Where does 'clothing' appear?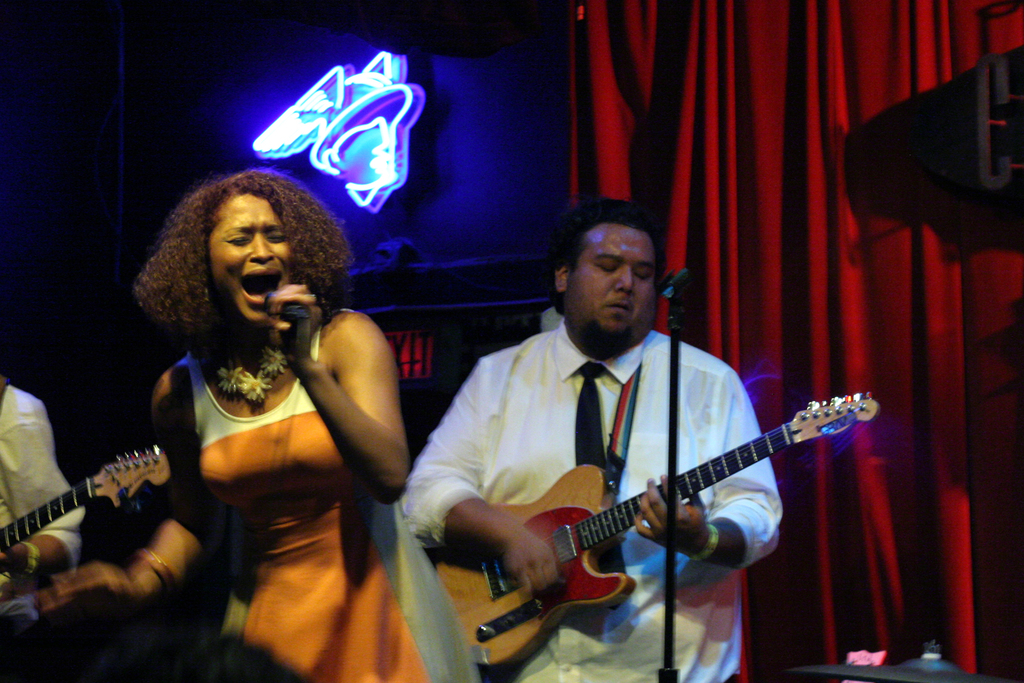
Appears at Rect(139, 243, 413, 646).
